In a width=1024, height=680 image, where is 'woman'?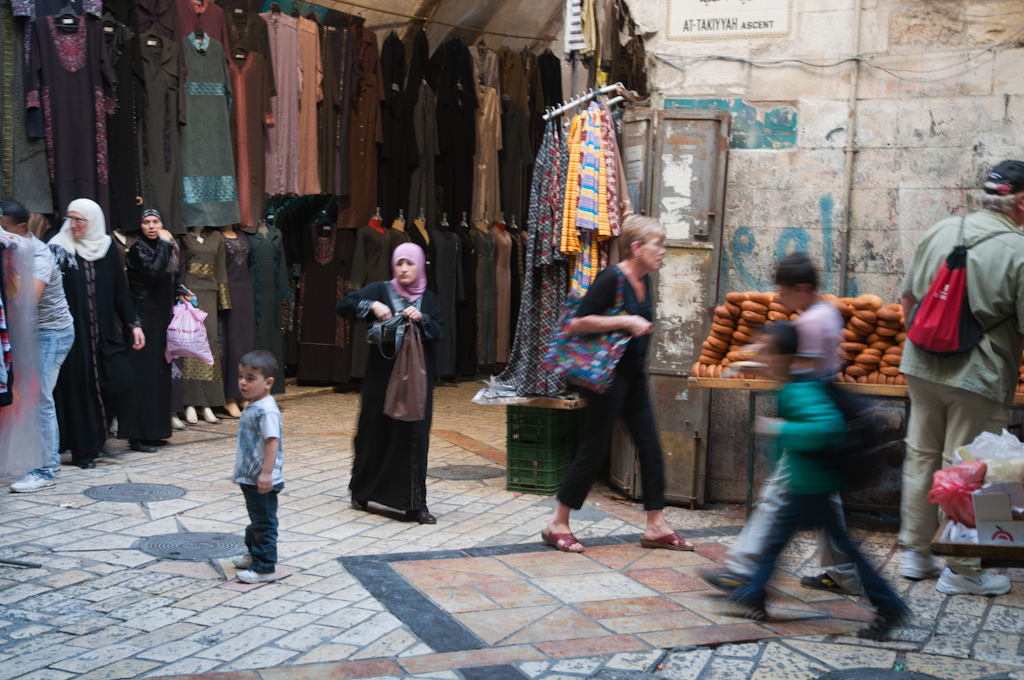
box=[352, 228, 436, 521].
